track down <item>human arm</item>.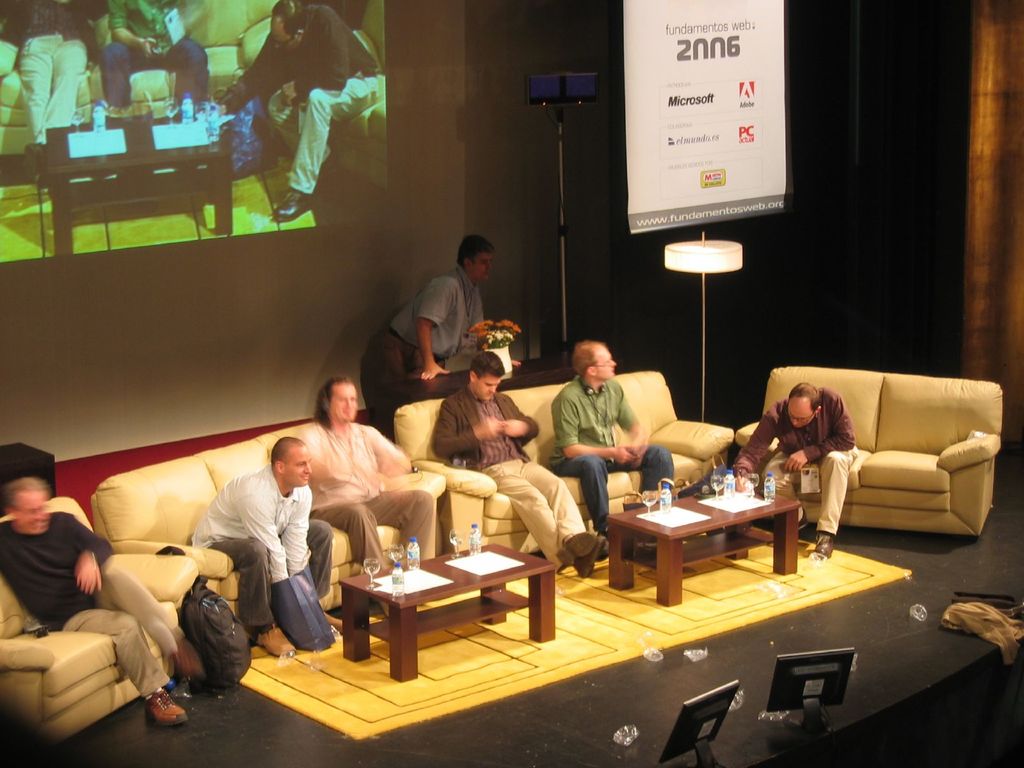
Tracked to region(78, 514, 122, 597).
